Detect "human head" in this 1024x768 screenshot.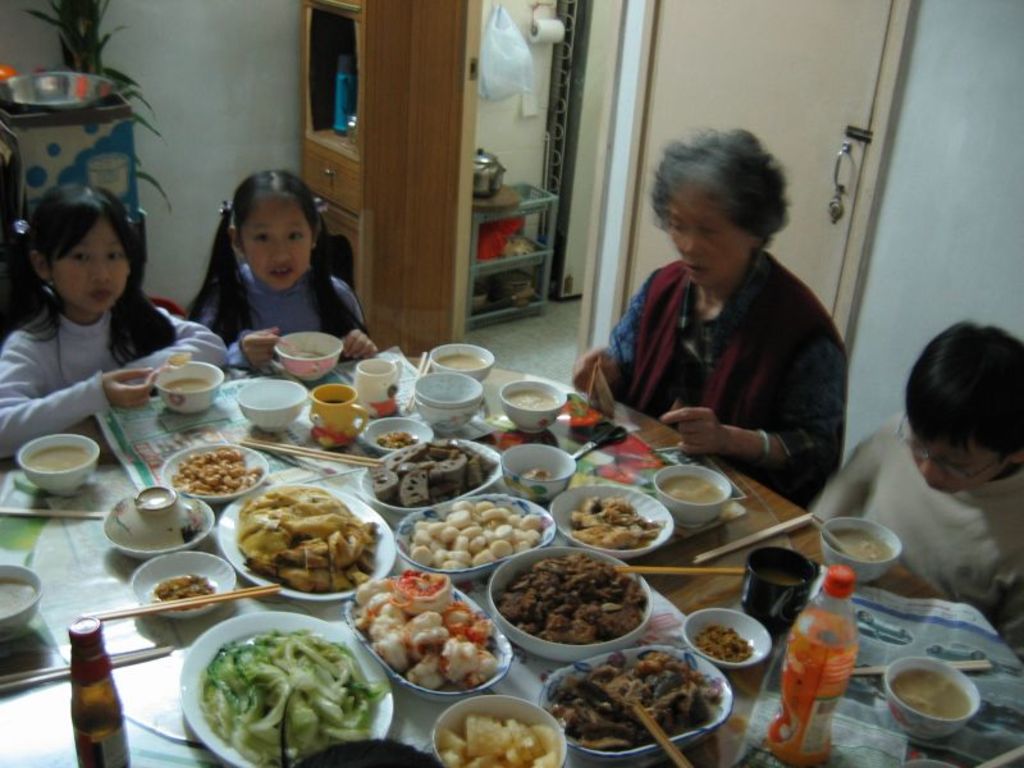
Detection: (left=900, top=315, right=1023, bottom=497).
